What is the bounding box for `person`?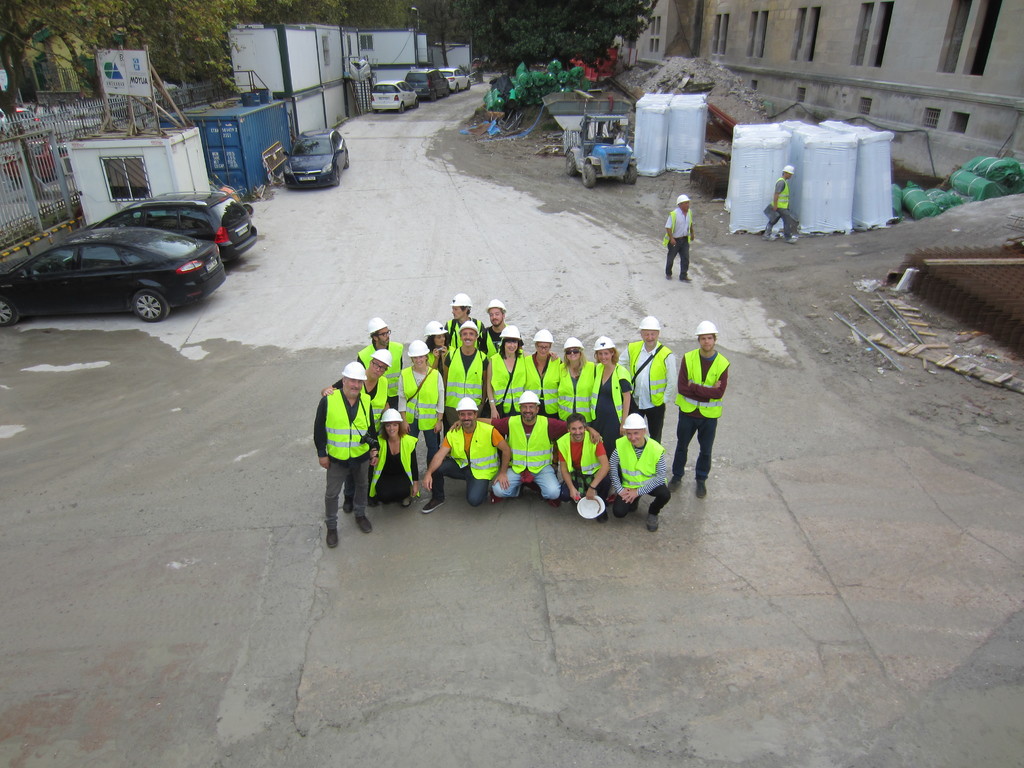
605/405/673/536.
